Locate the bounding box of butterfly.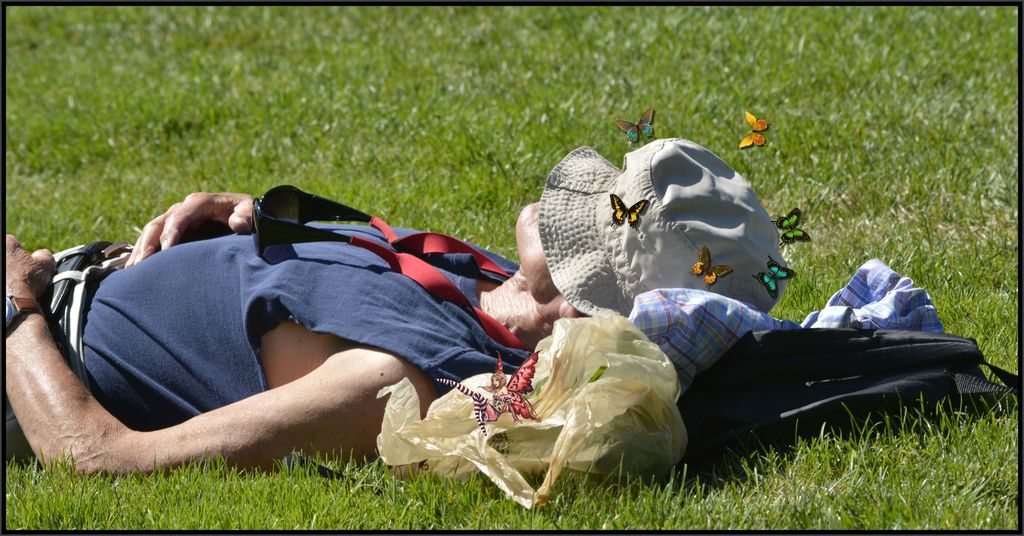
Bounding box: [left=614, top=102, right=656, bottom=140].
